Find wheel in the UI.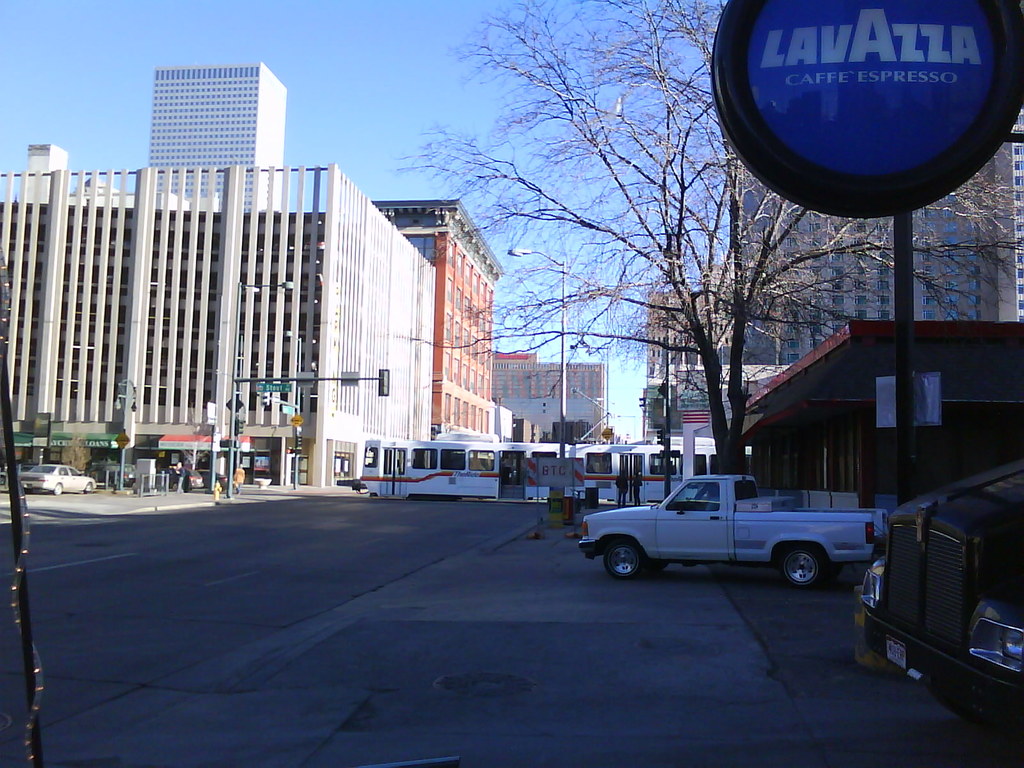
UI element at crop(925, 679, 1021, 729).
